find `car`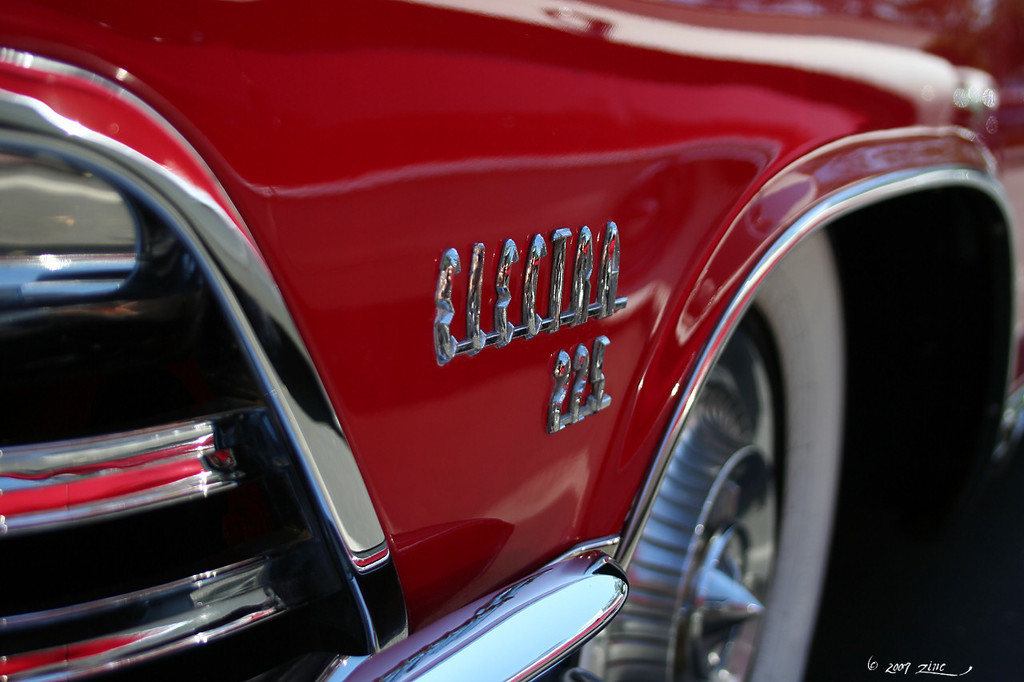
[left=0, top=0, right=1023, bottom=681]
